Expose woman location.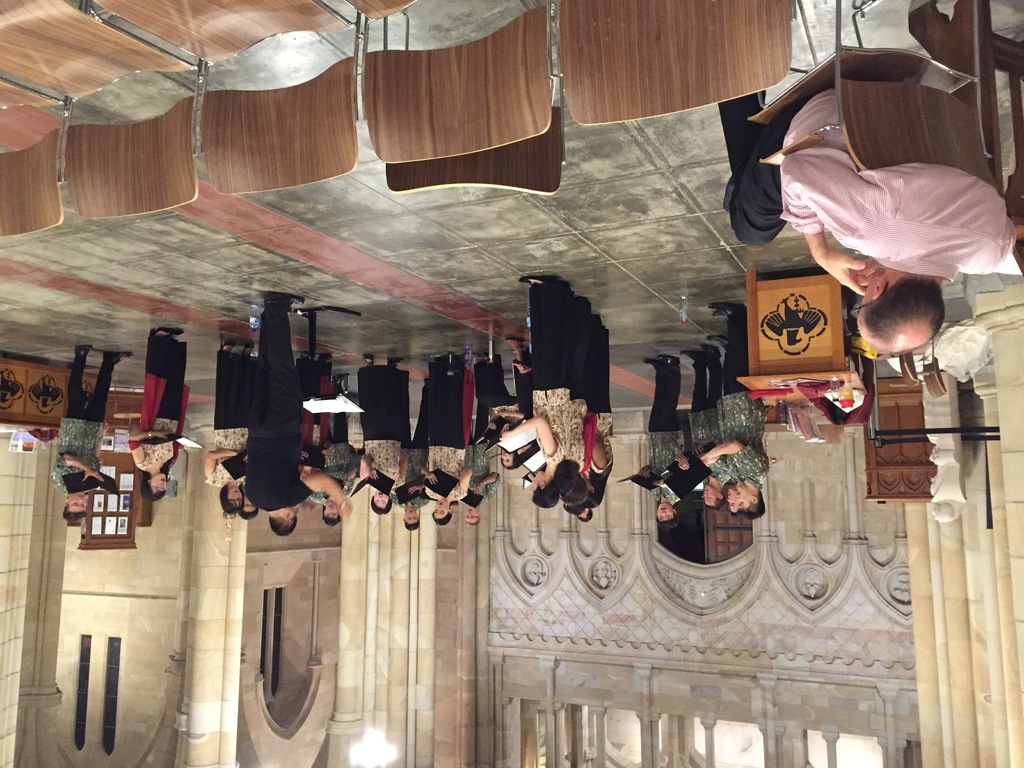
Exposed at pyautogui.locateOnScreen(520, 274, 573, 511).
